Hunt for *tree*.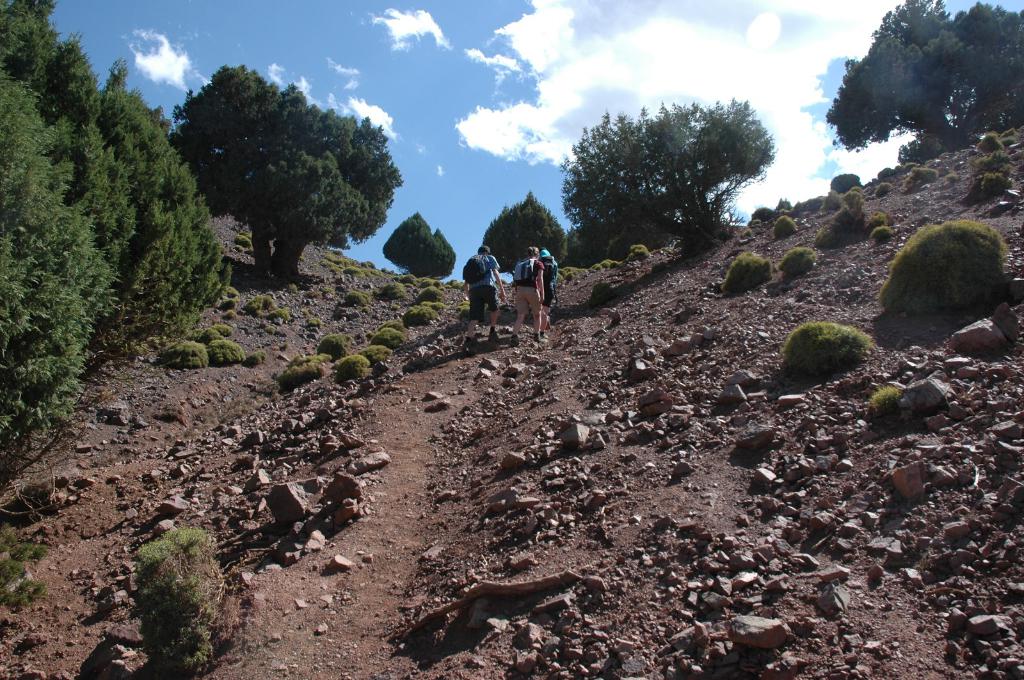
Hunted down at {"x1": 372, "y1": 209, "x2": 425, "y2": 275}.
